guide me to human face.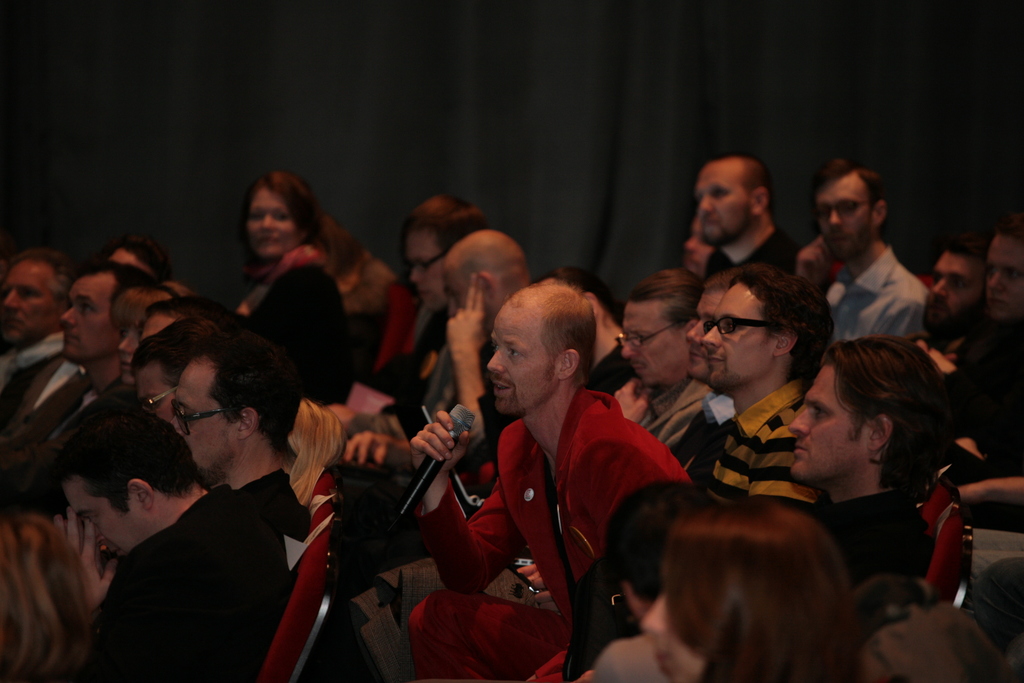
Guidance: [x1=692, y1=159, x2=756, y2=247].
